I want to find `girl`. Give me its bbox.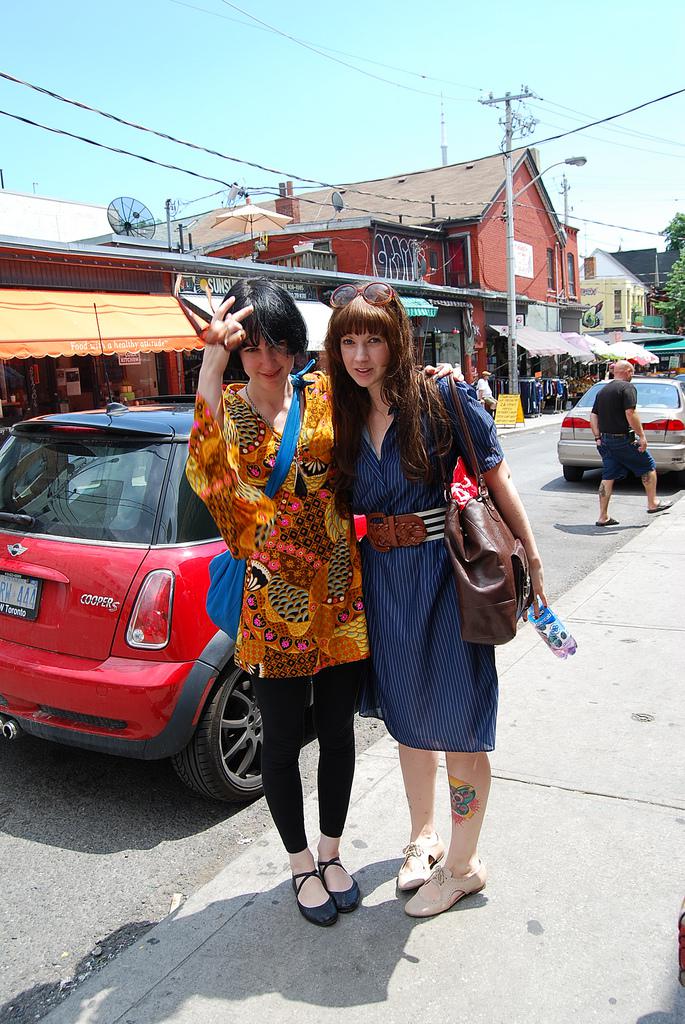
l=336, t=285, r=549, b=920.
